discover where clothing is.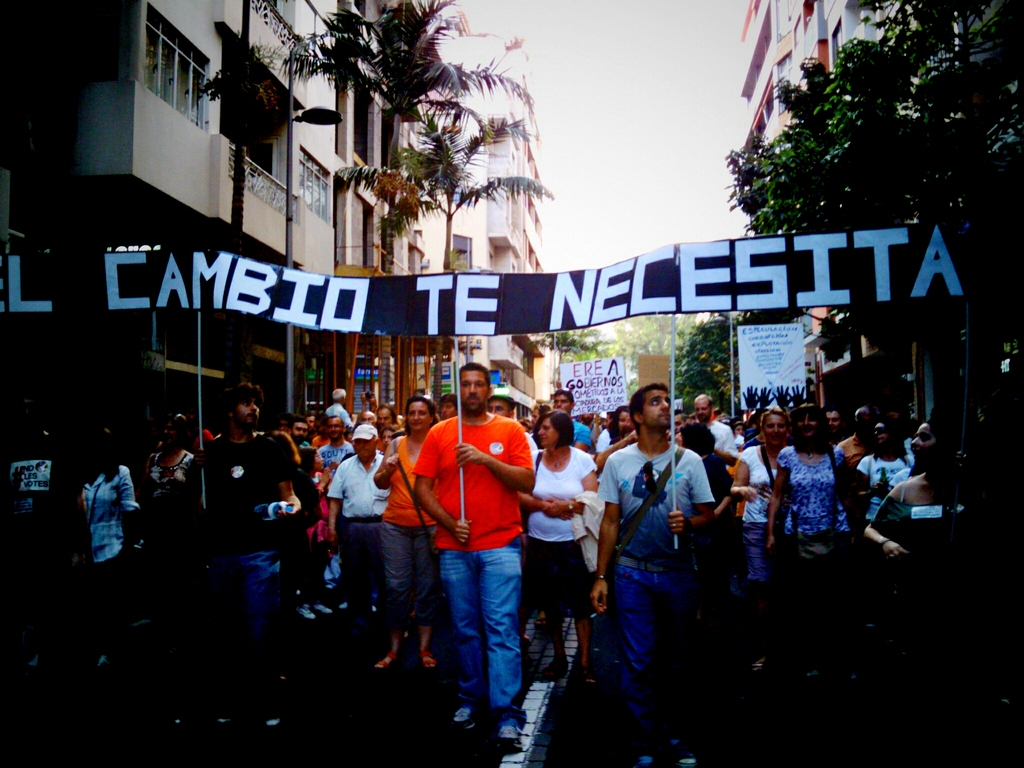
Discovered at left=753, top=449, right=842, bottom=573.
